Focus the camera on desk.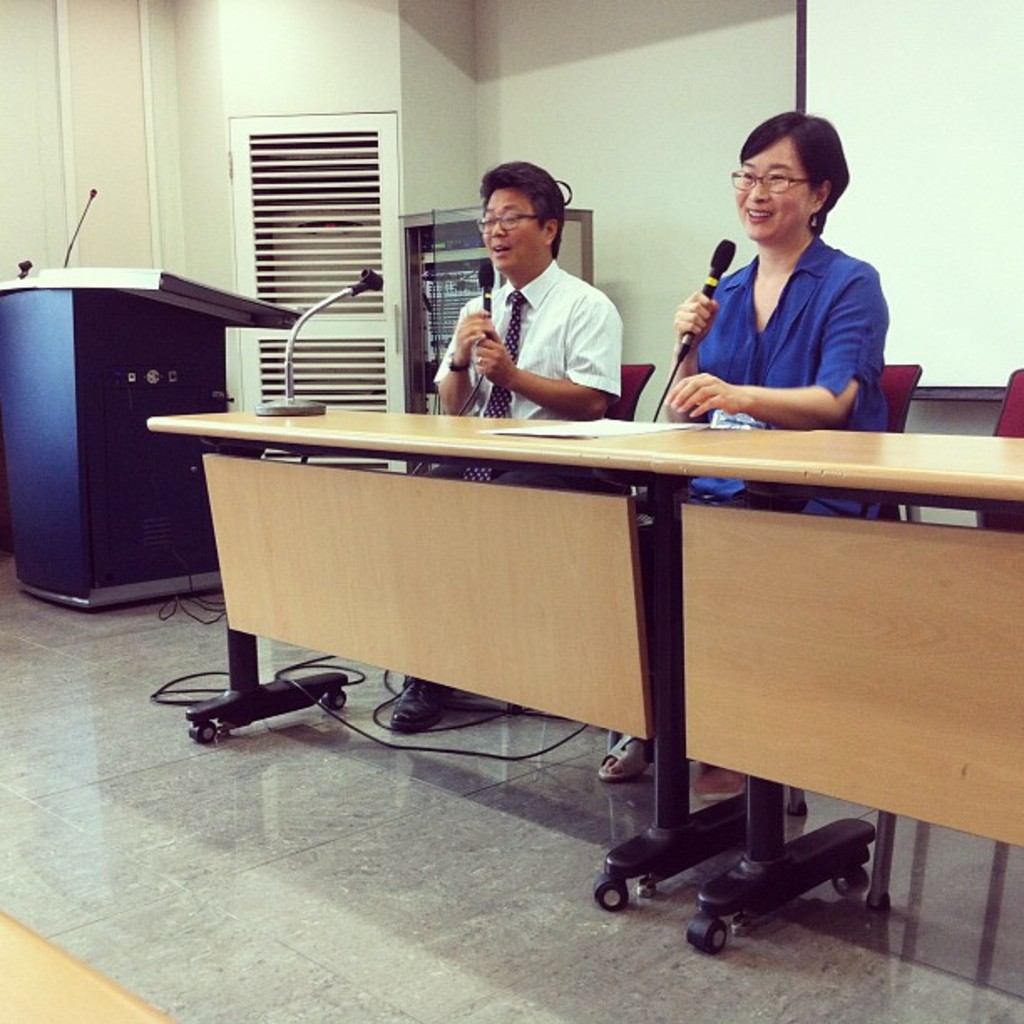
Focus region: [left=149, top=423, right=1022, bottom=950].
